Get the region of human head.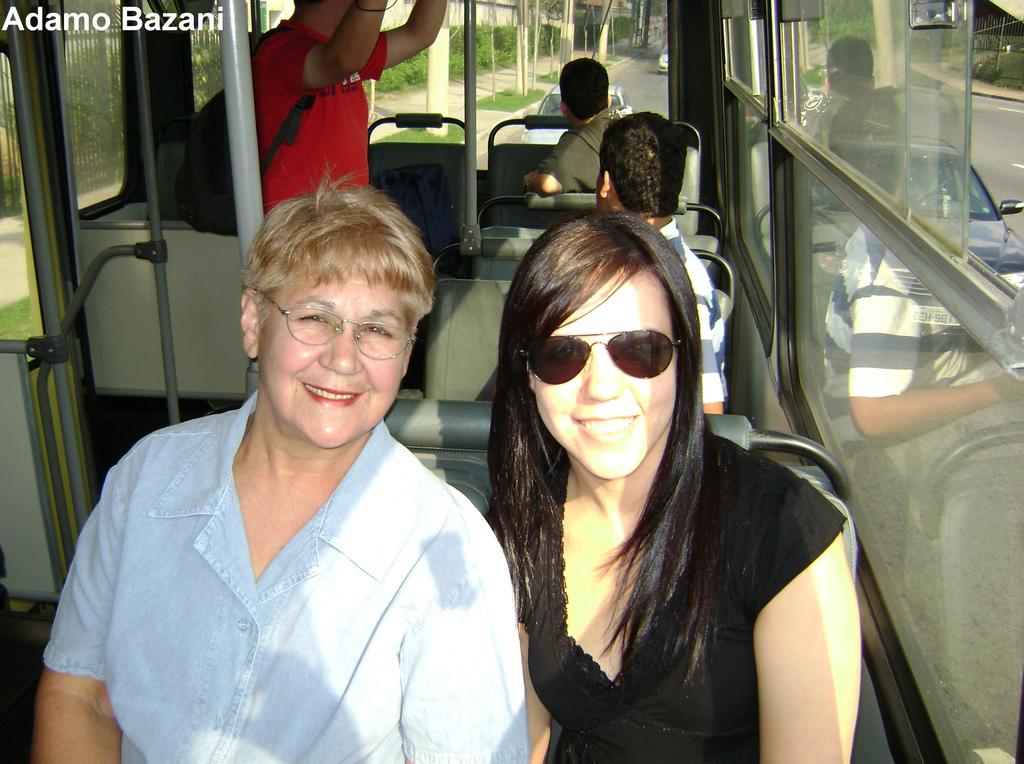
558:51:618:127.
